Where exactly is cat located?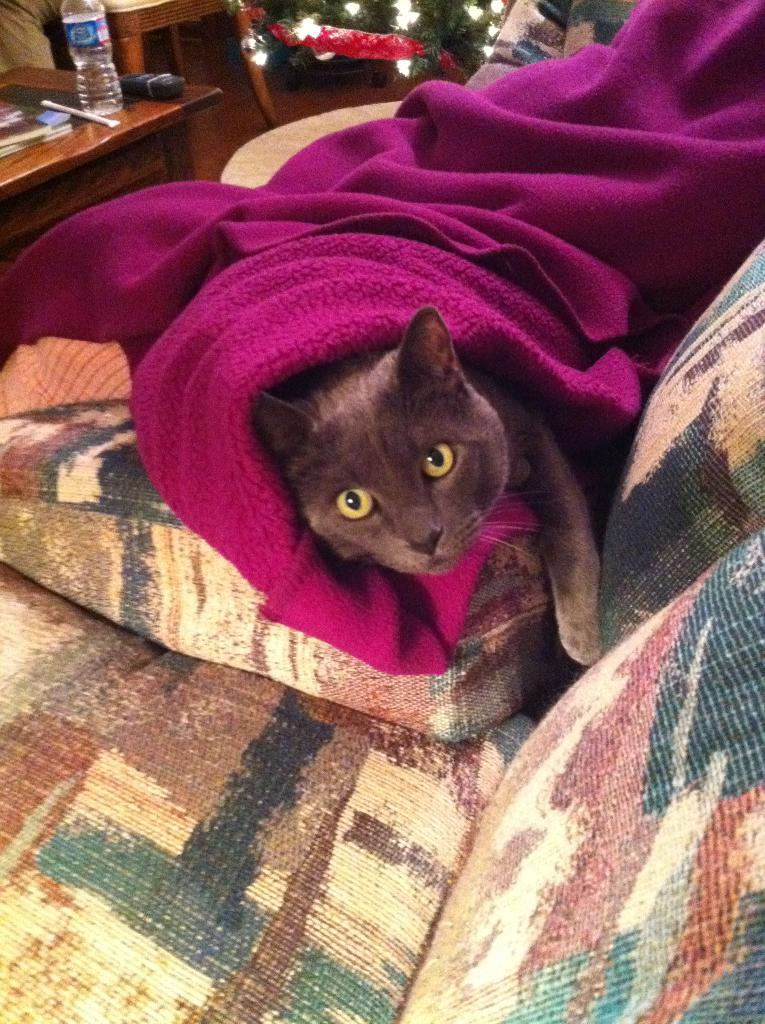
Its bounding box is (x1=250, y1=308, x2=602, y2=669).
